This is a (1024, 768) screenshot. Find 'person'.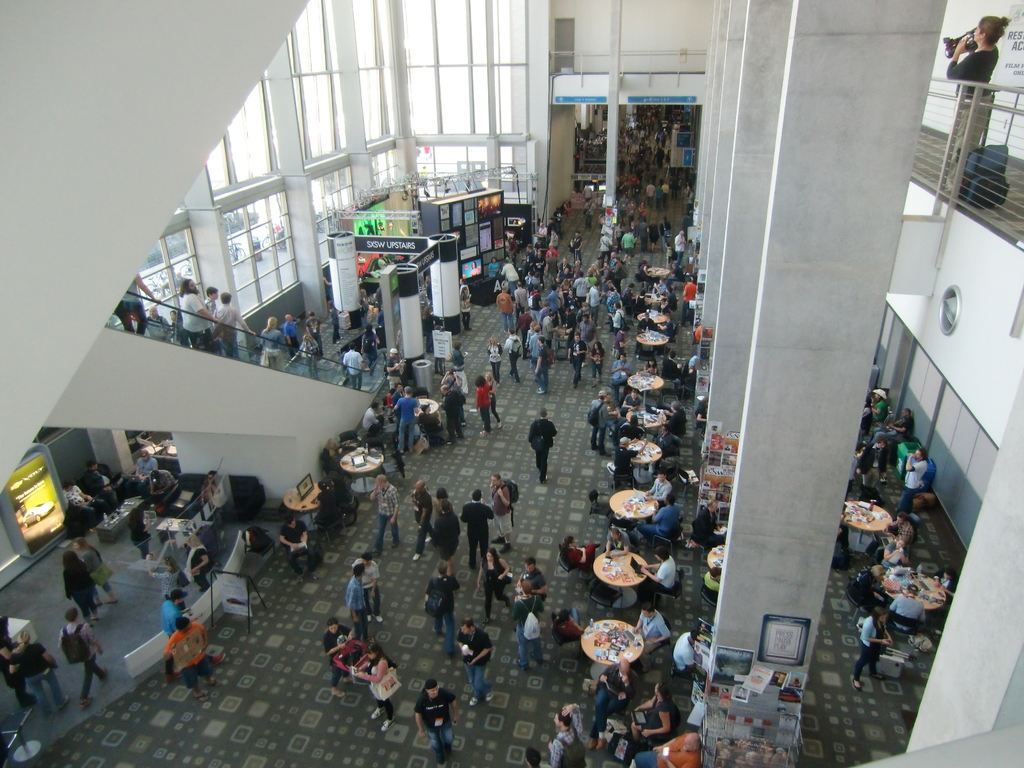
Bounding box: crop(420, 559, 461, 659).
